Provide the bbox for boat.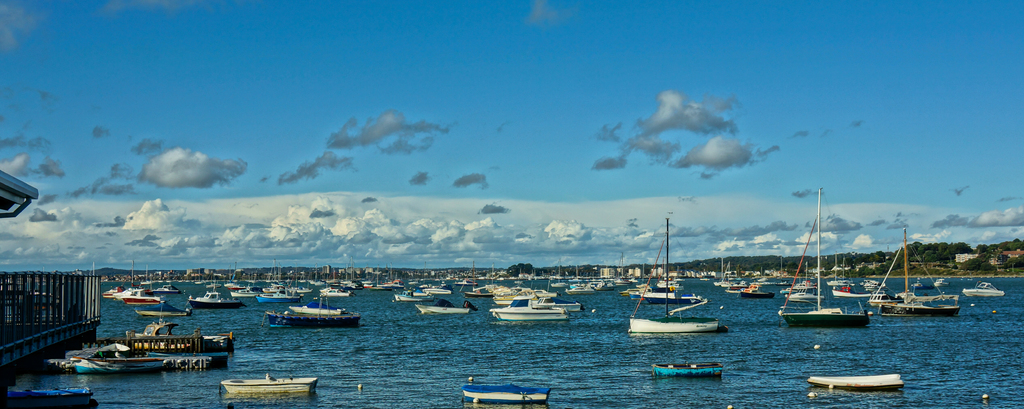
780 188 867 327.
